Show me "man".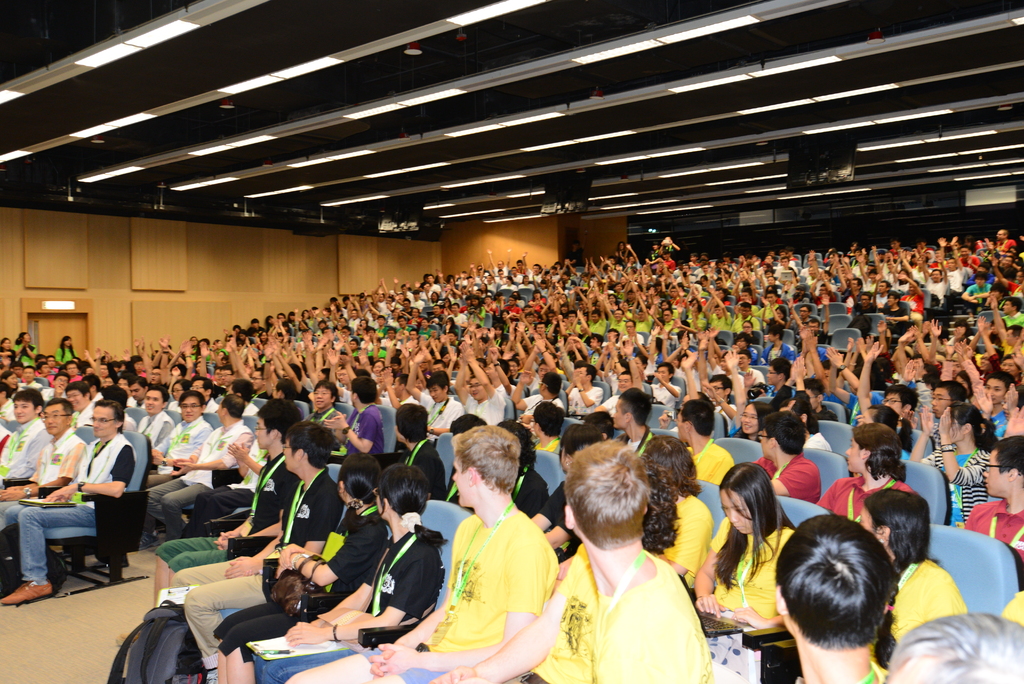
"man" is here: <bbox>668, 400, 742, 485</bbox>.
